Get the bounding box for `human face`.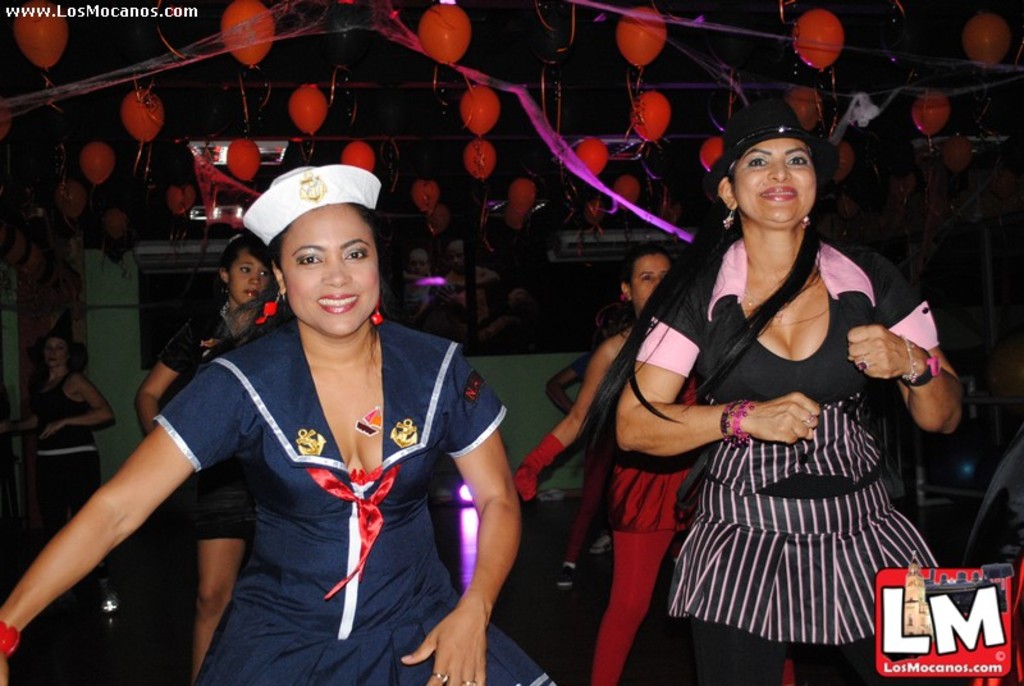
735,136,813,228.
